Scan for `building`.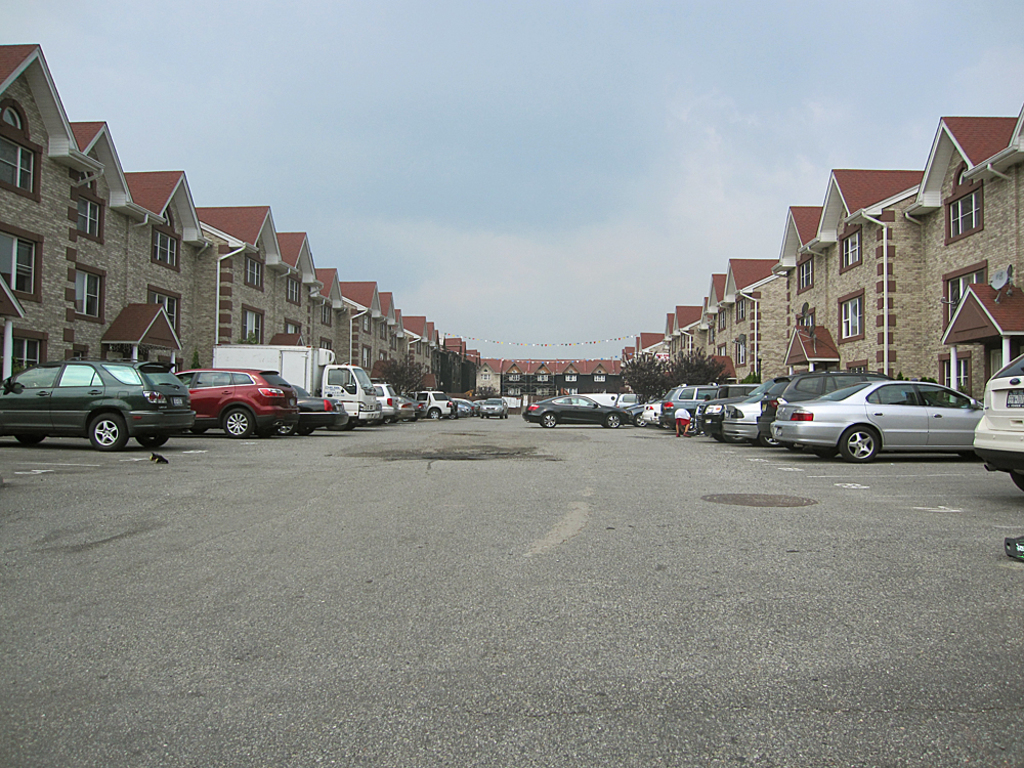
Scan result: (x1=896, y1=106, x2=1022, y2=407).
